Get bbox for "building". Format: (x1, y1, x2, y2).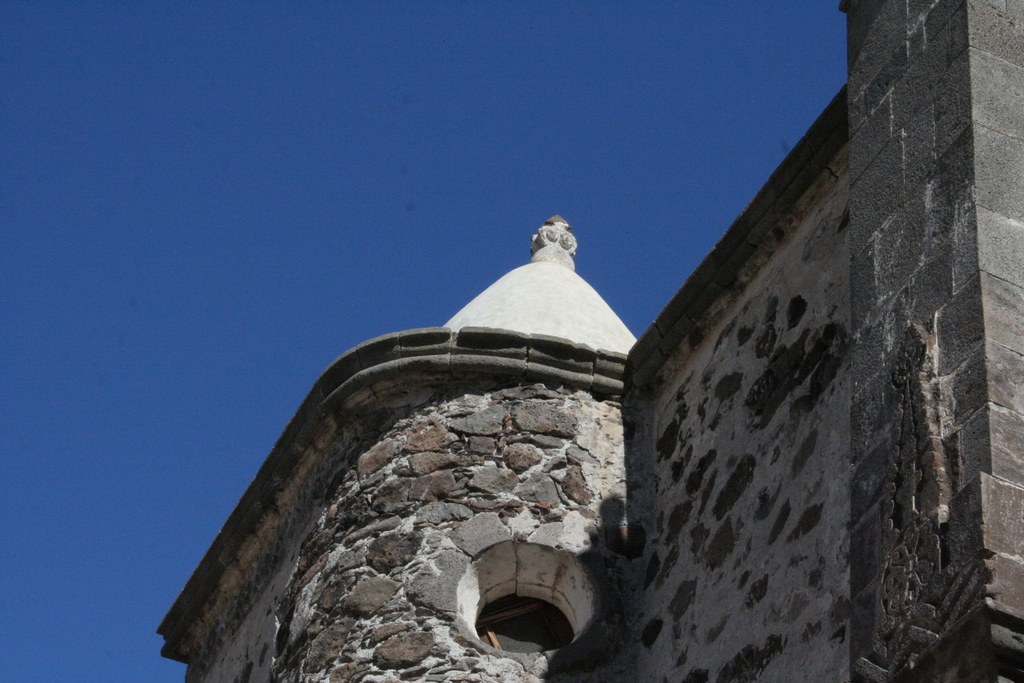
(152, 0, 1023, 682).
